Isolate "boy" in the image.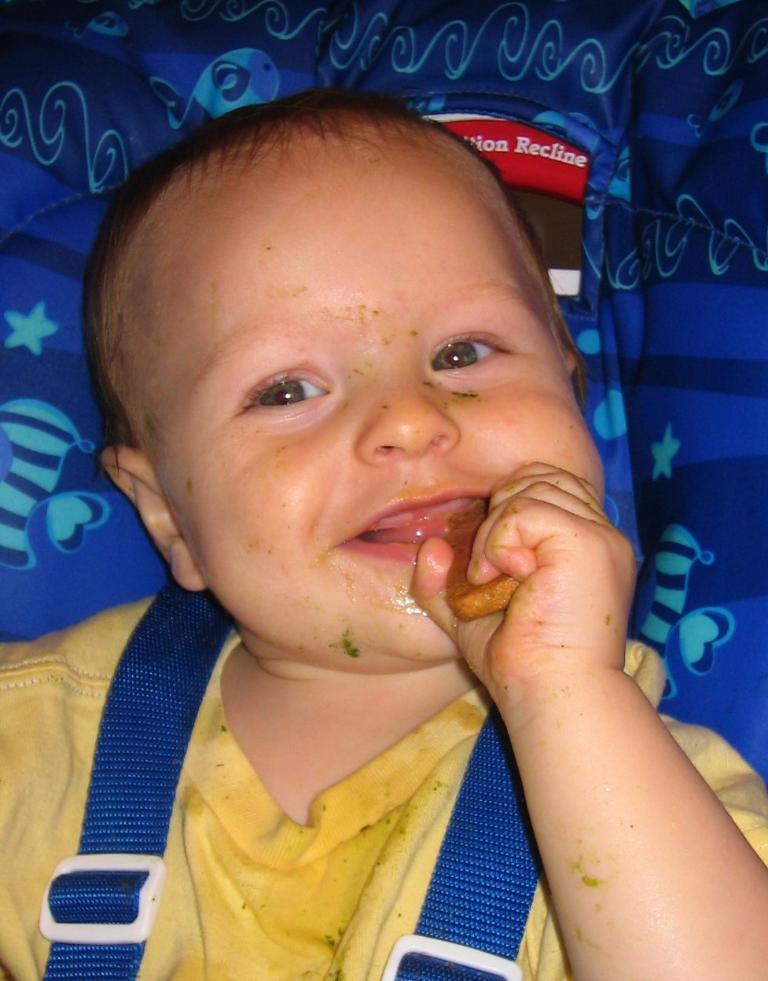
Isolated region: 21:36:674:953.
